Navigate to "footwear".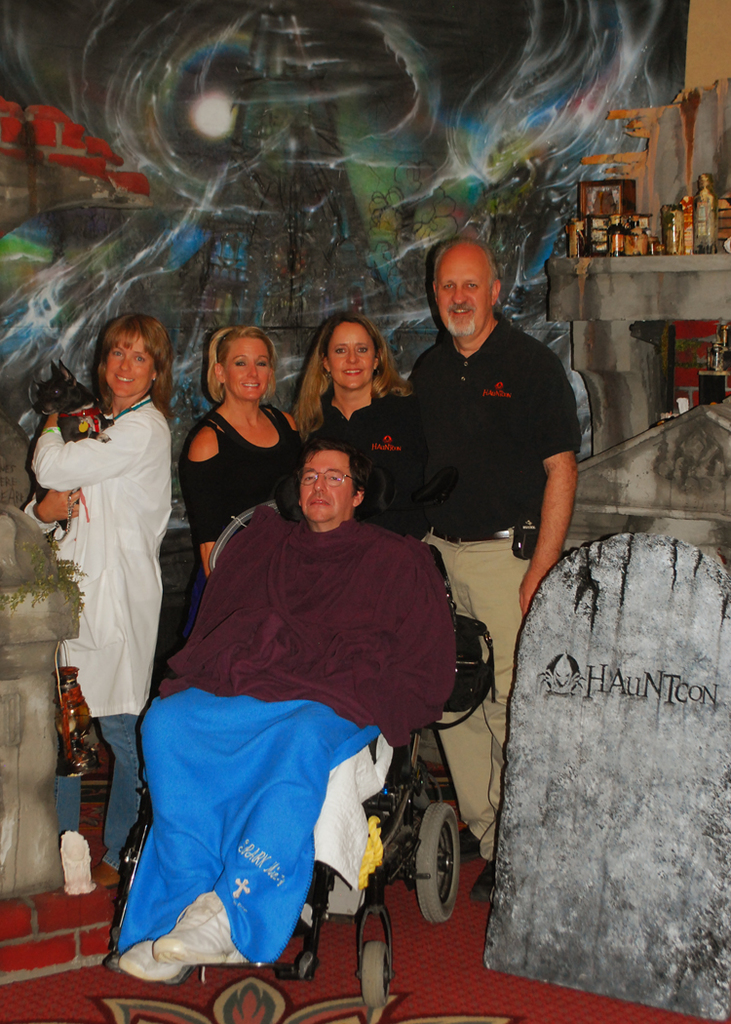
Navigation target: l=155, t=887, r=247, b=962.
